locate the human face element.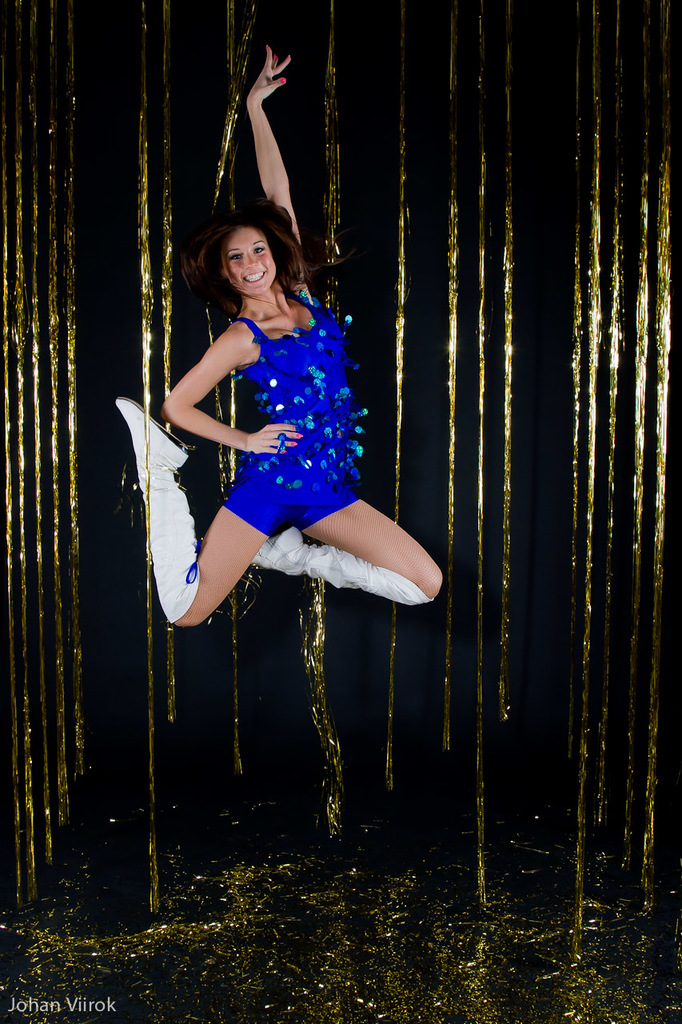
Element bbox: bbox=(225, 228, 276, 291).
